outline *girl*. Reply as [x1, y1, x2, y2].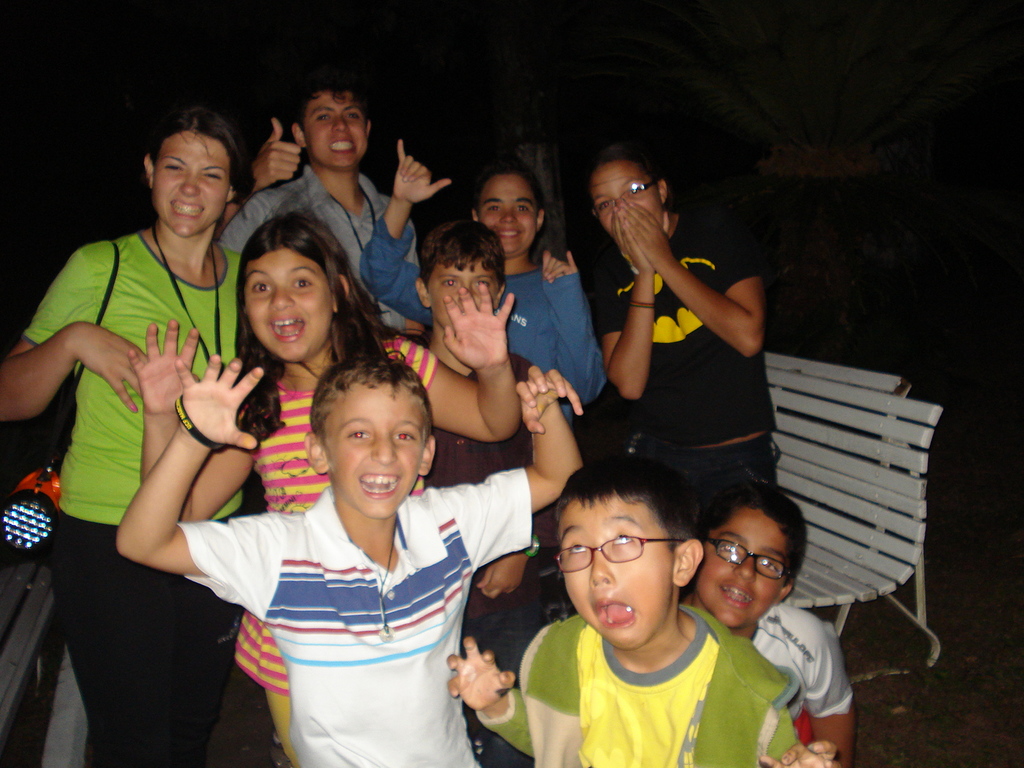
[360, 141, 604, 430].
